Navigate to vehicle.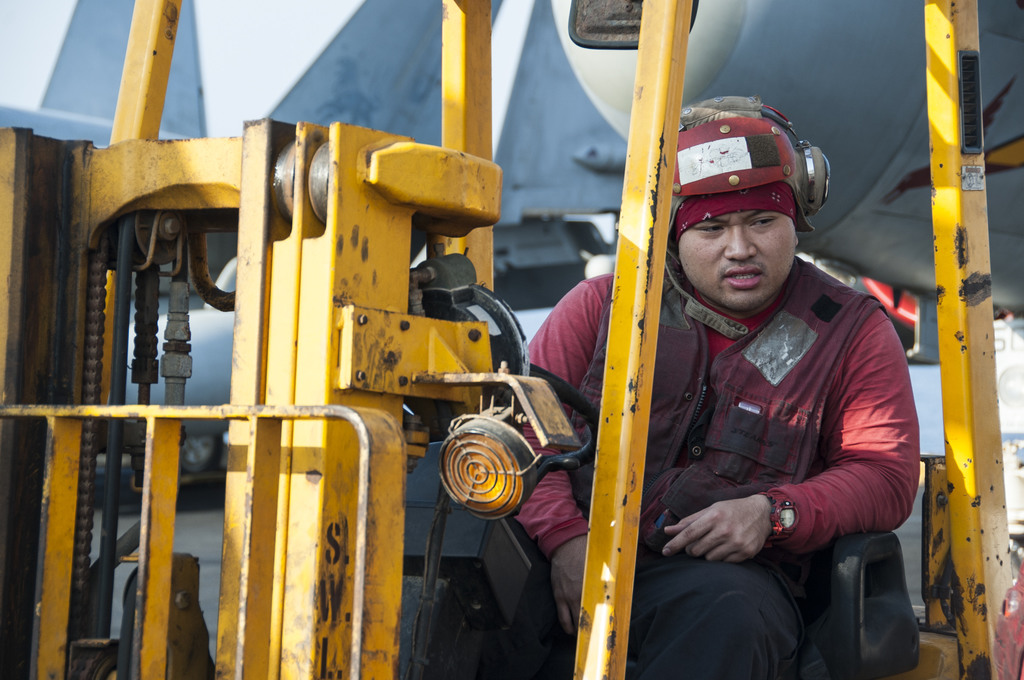
Navigation target: Rect(3, 0, 1023, 476).
